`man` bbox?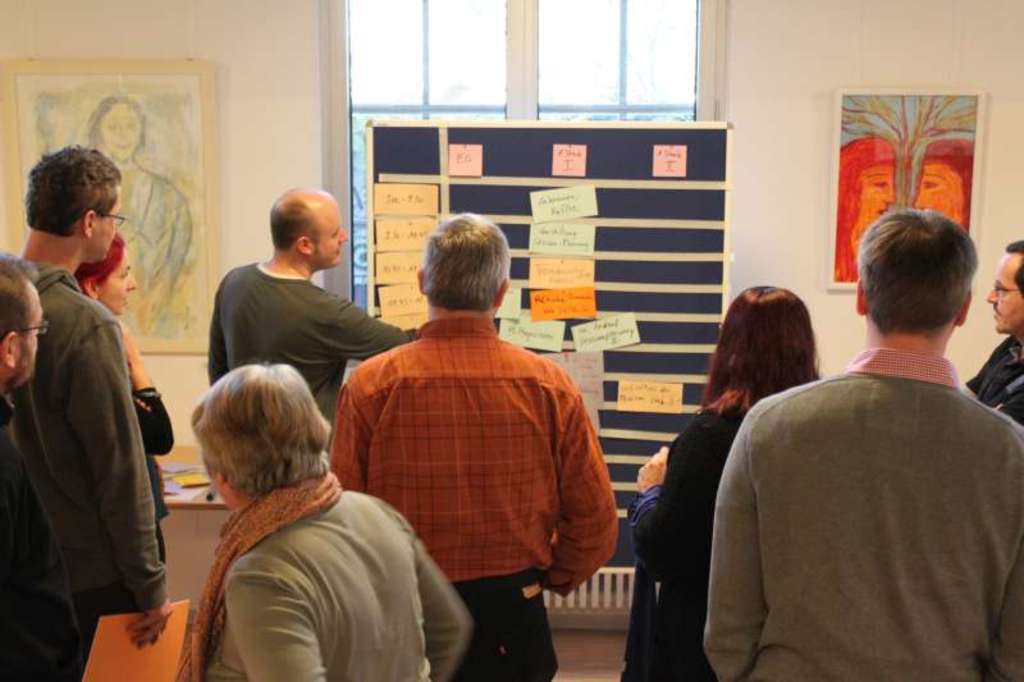
detection(320, 219, 621, 663)
